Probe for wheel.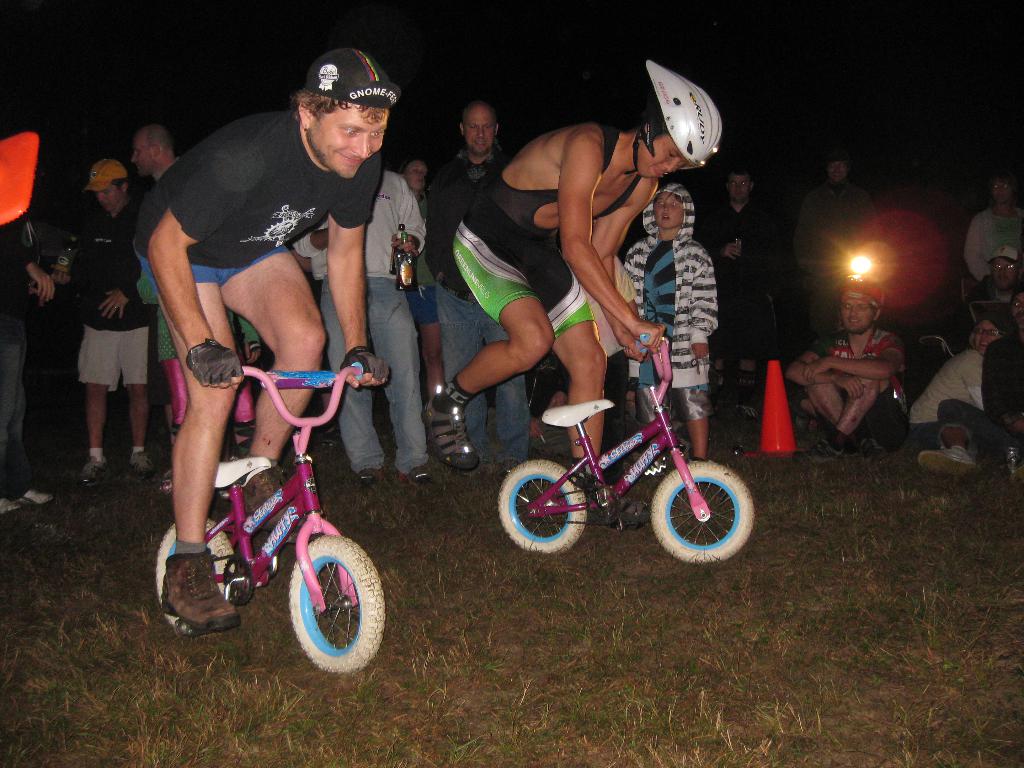
Probe result: 648,460,753,563.
